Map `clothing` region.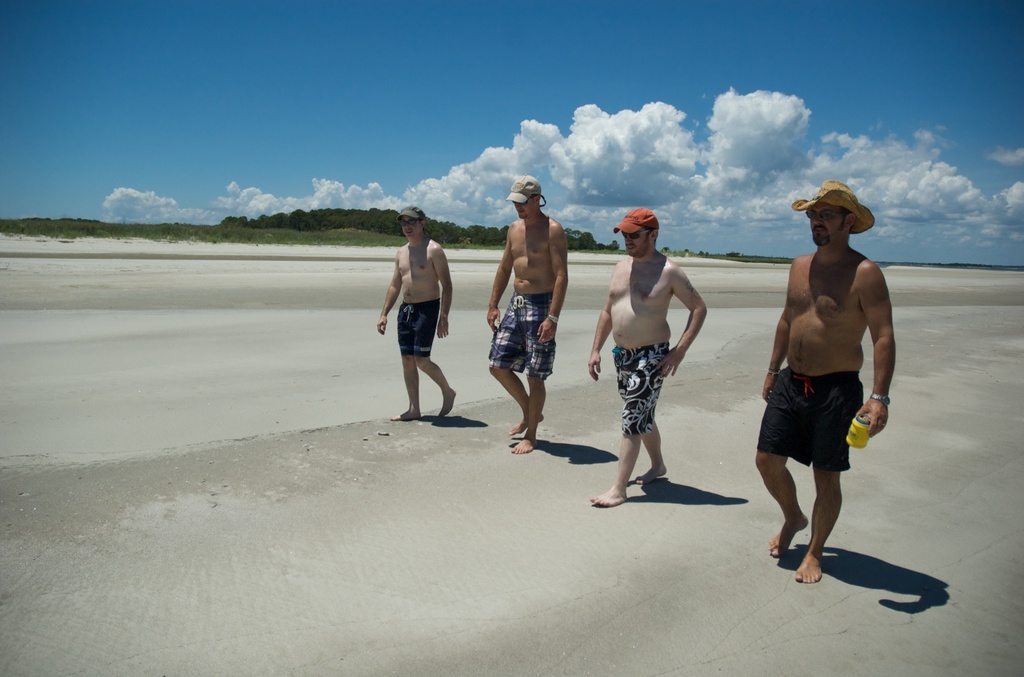
Mapped to {"x1": 478, "y1": 293, "x2": 565, "y2": 378}.
